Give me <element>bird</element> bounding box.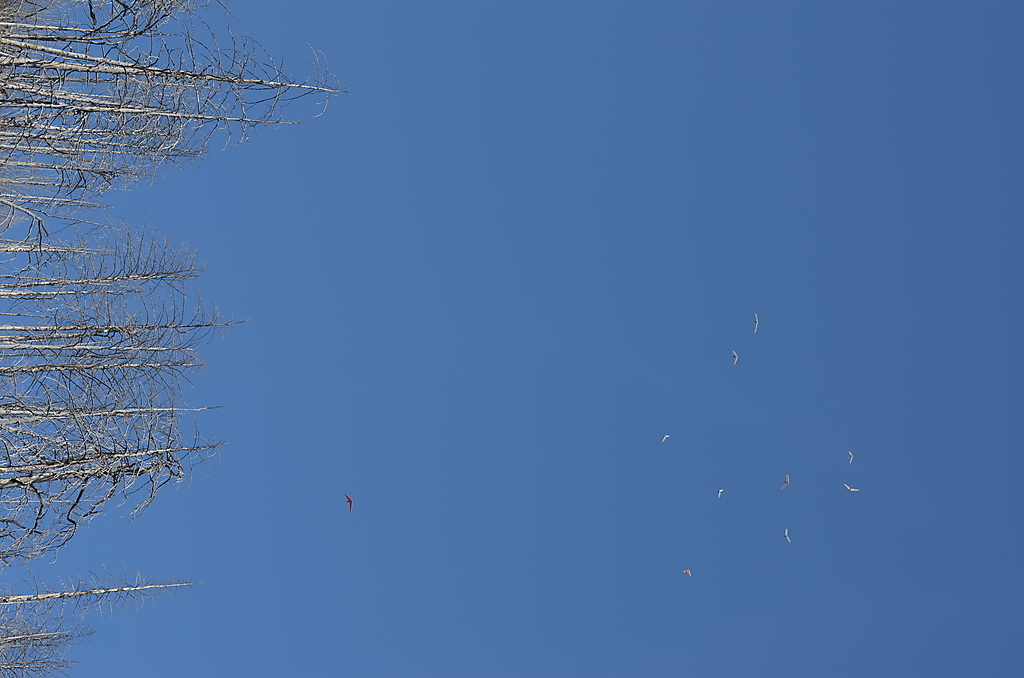
crop(340, 494, 354, 510).
